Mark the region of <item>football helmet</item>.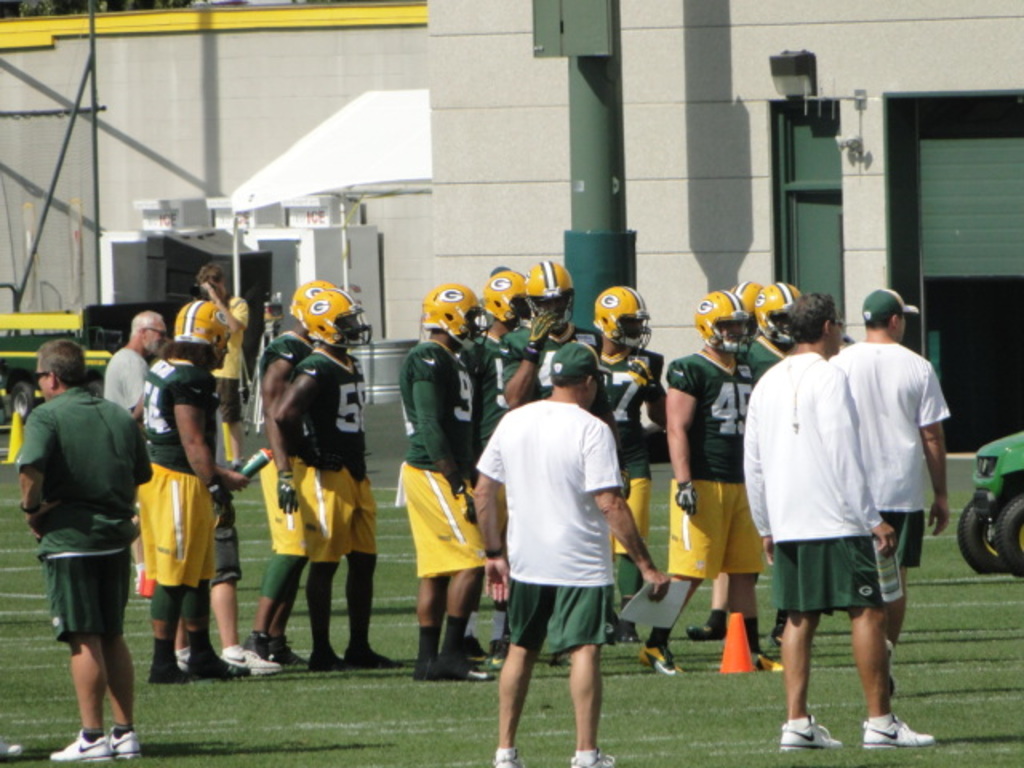
Region: [x1=590, y1=285, x2=653, y2=354].
